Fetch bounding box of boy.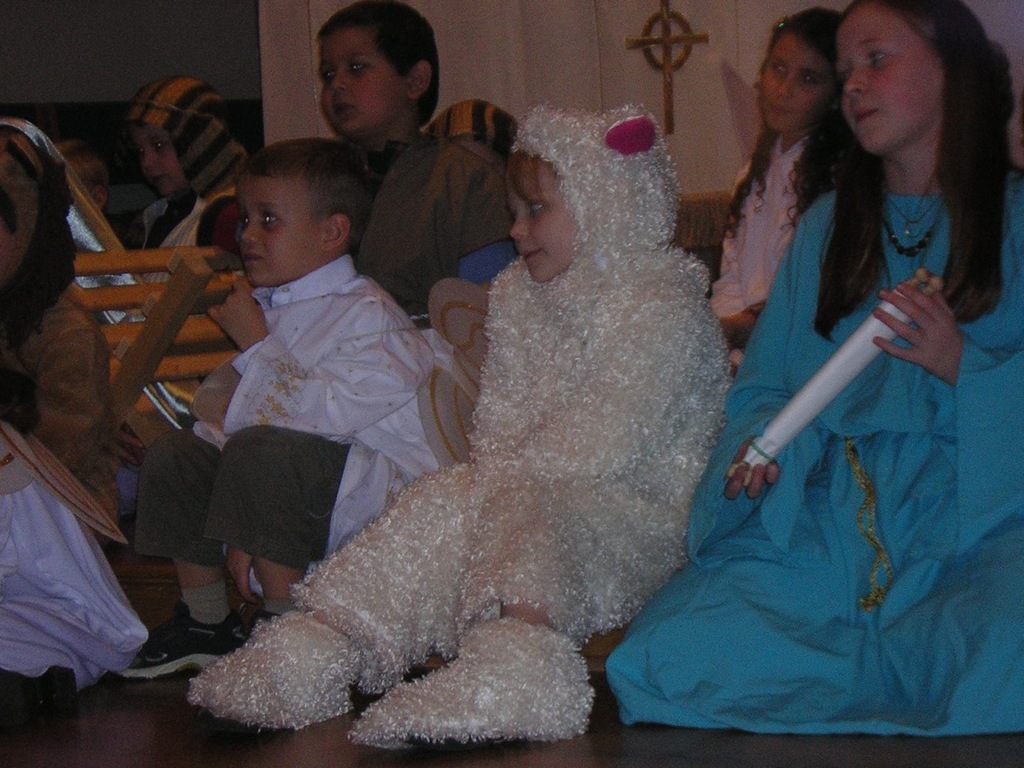
Bbox: [126, 140, 465, 681].
